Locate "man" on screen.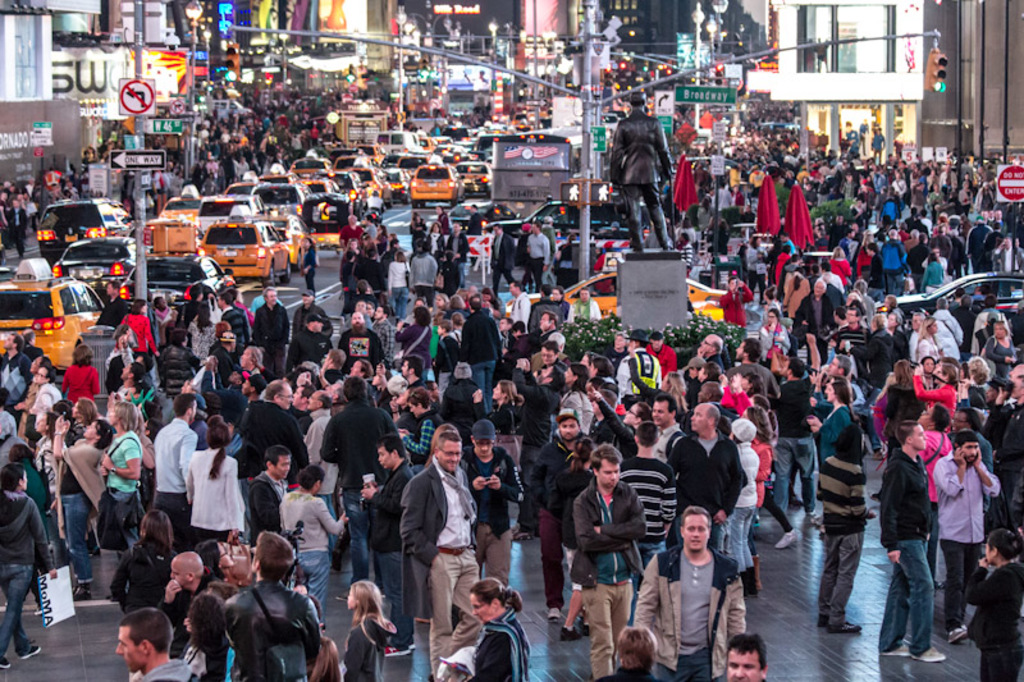
On screen at box=[733, 339, 777, 399].
